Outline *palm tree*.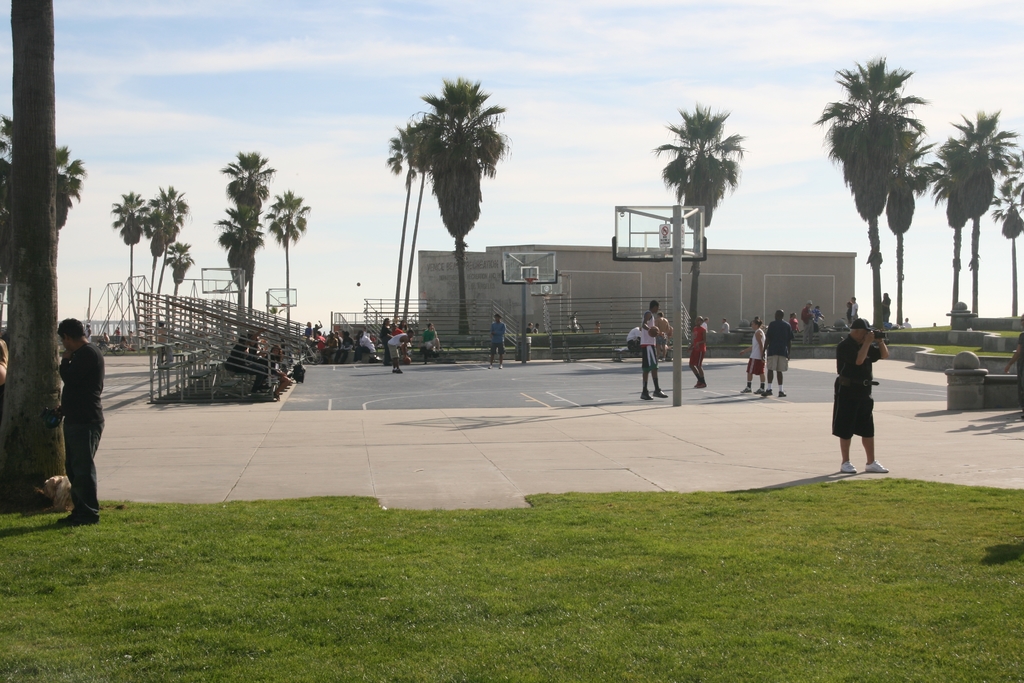
Outline: box(394, 83, 515, 335).
